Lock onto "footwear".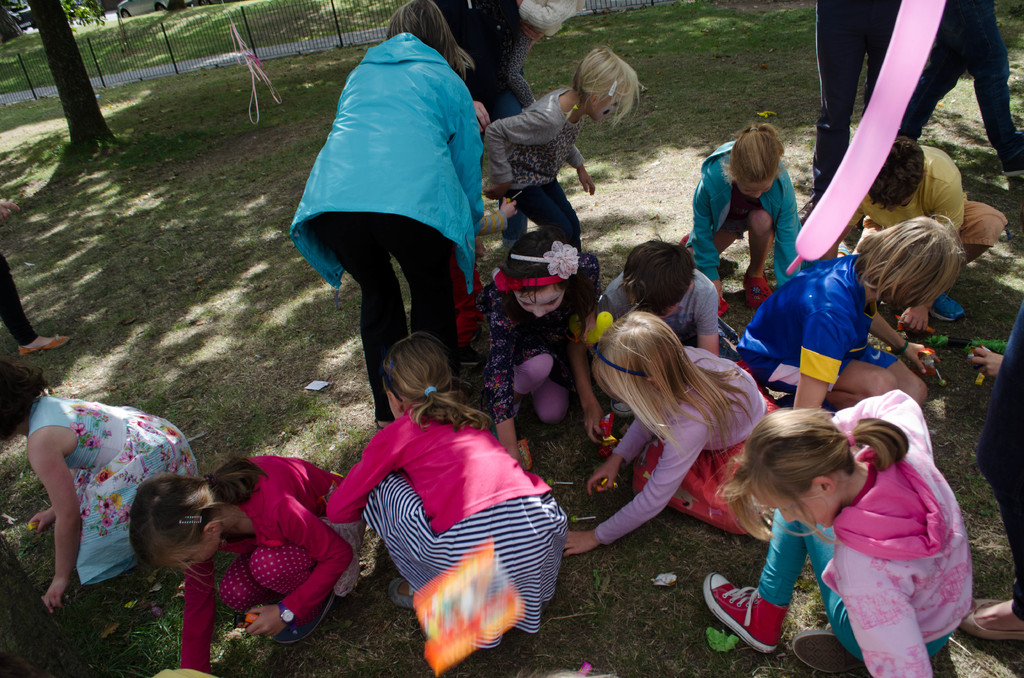
Locked: l=924, t=293, r=964, b=319.
